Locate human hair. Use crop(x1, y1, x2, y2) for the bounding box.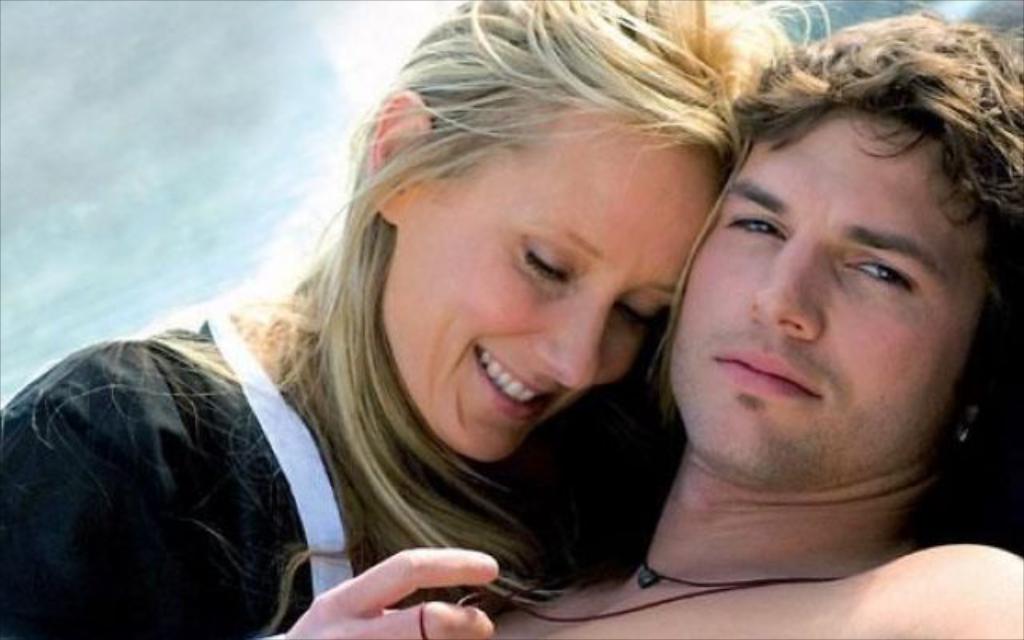
crop(731, 11, 1022, 301).
